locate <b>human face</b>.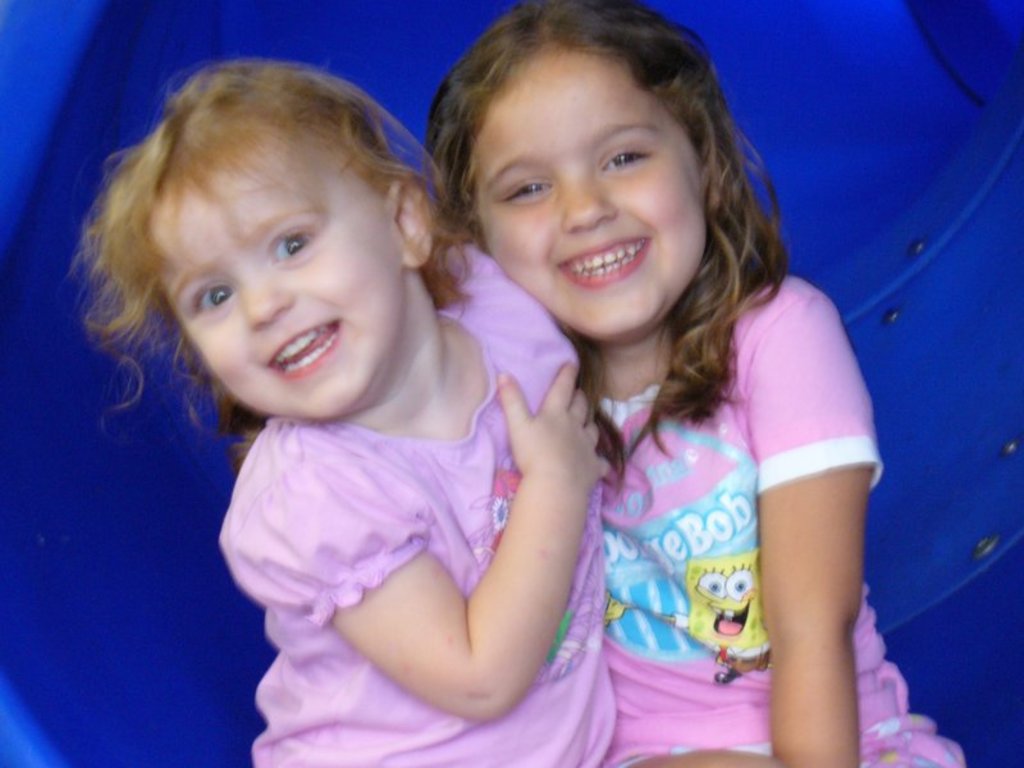
Bounding box: <bbox>467, 60, 710, 344</bbox>.
